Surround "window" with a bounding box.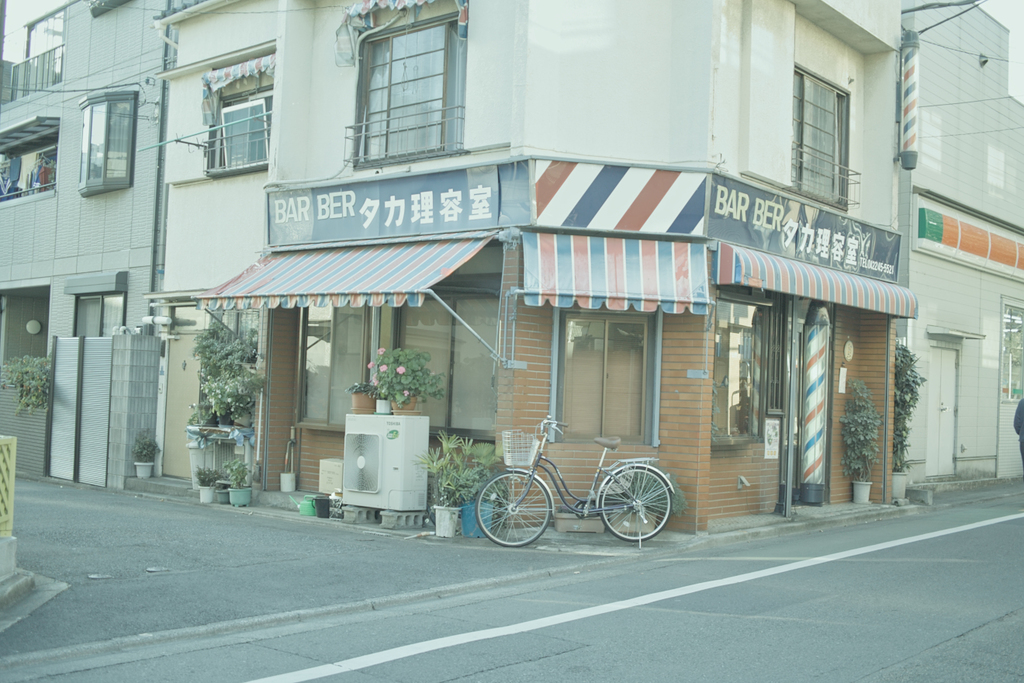
bbox=[997, 296, 1023, 405].
